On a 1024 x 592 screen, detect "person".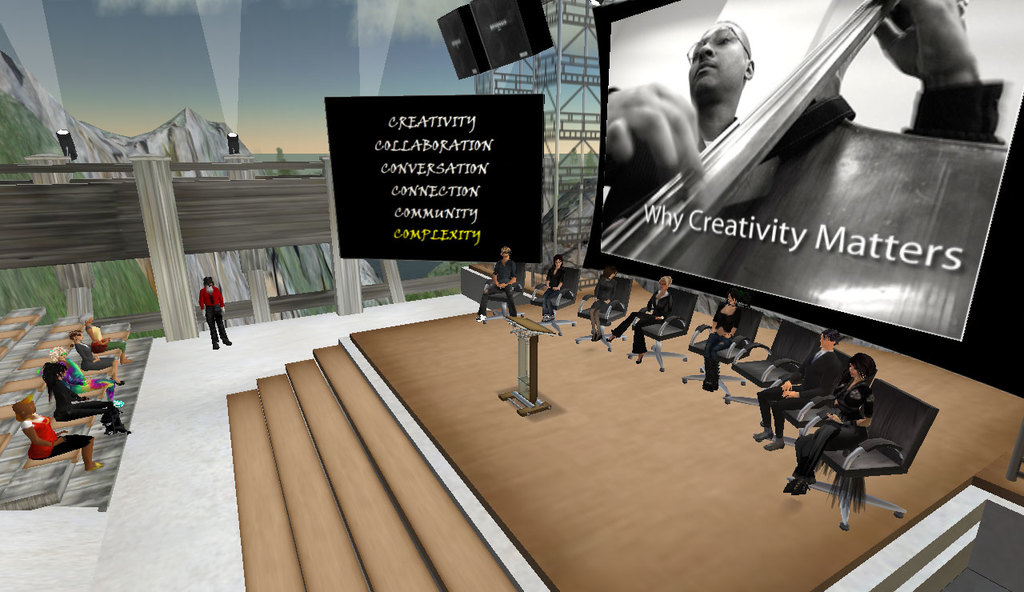
Rect(753, 323, 842, 451).
